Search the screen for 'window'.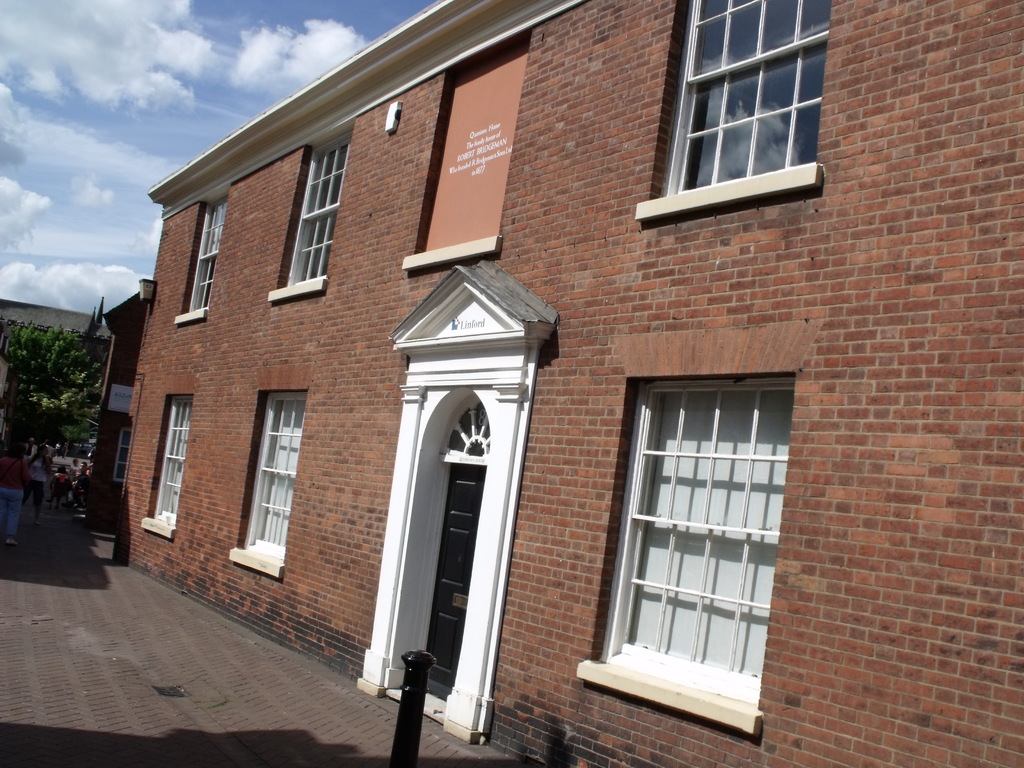
Found at x1=289, y1=127, x2=353, y2=284.
